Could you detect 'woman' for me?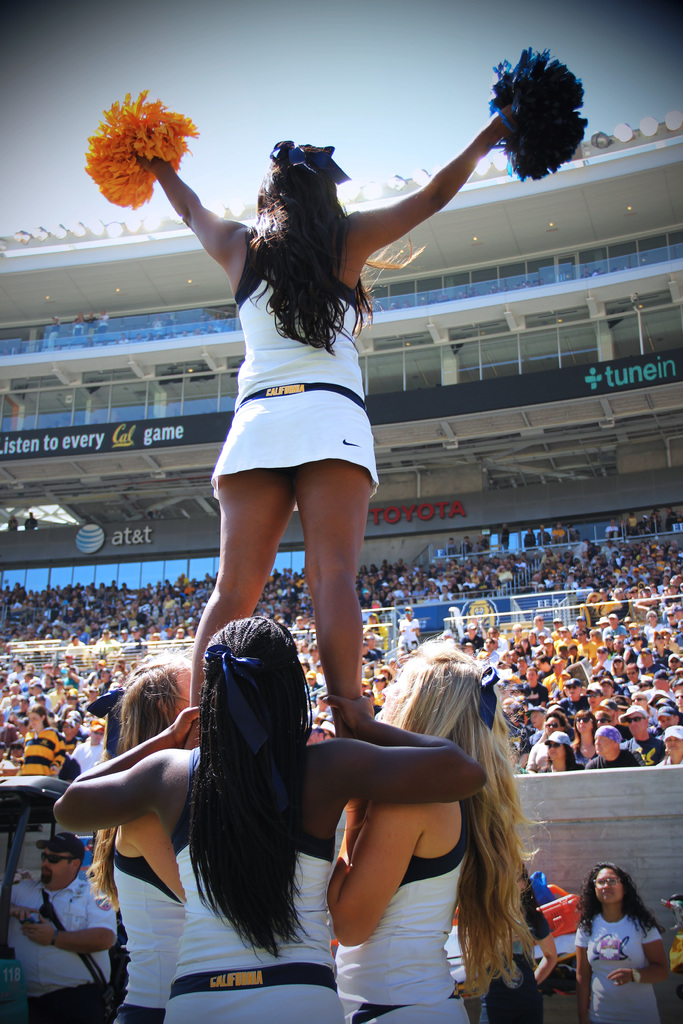
Detection result: <bbox>575, 865, 668, 1023</bbox>.
